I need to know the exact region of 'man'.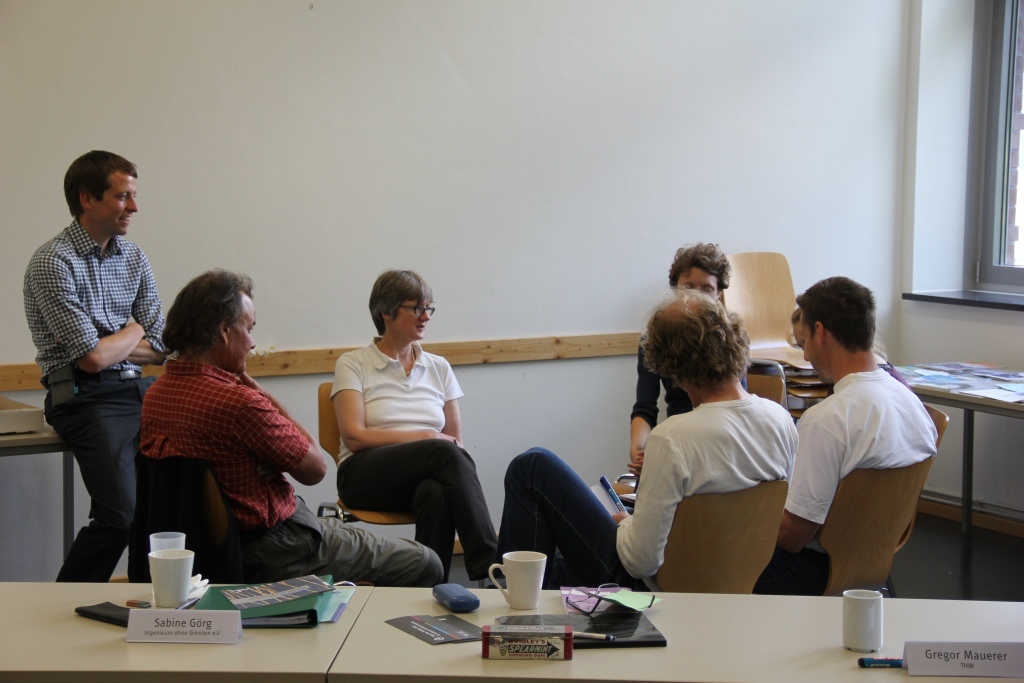
Region: 130,264,448,589.
